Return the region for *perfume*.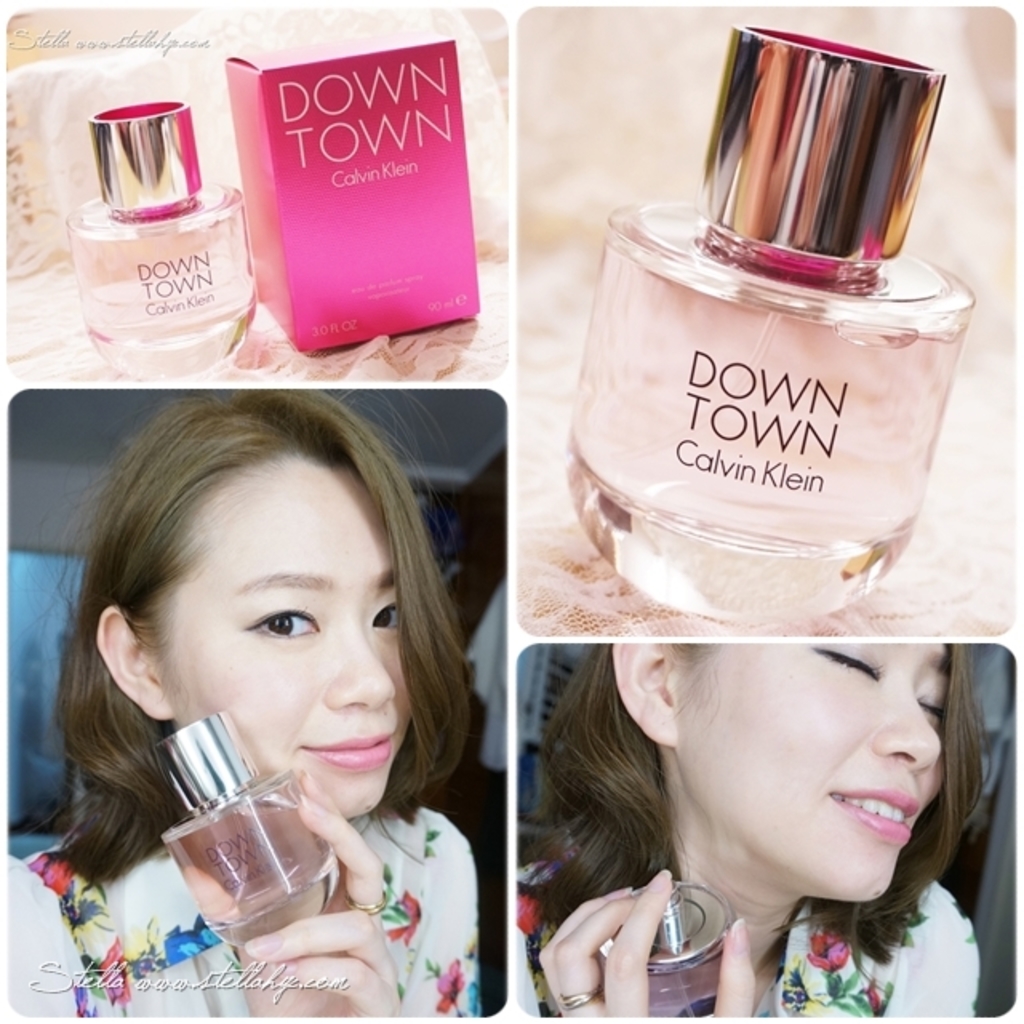
bbox(157, 706, 344, 955).
